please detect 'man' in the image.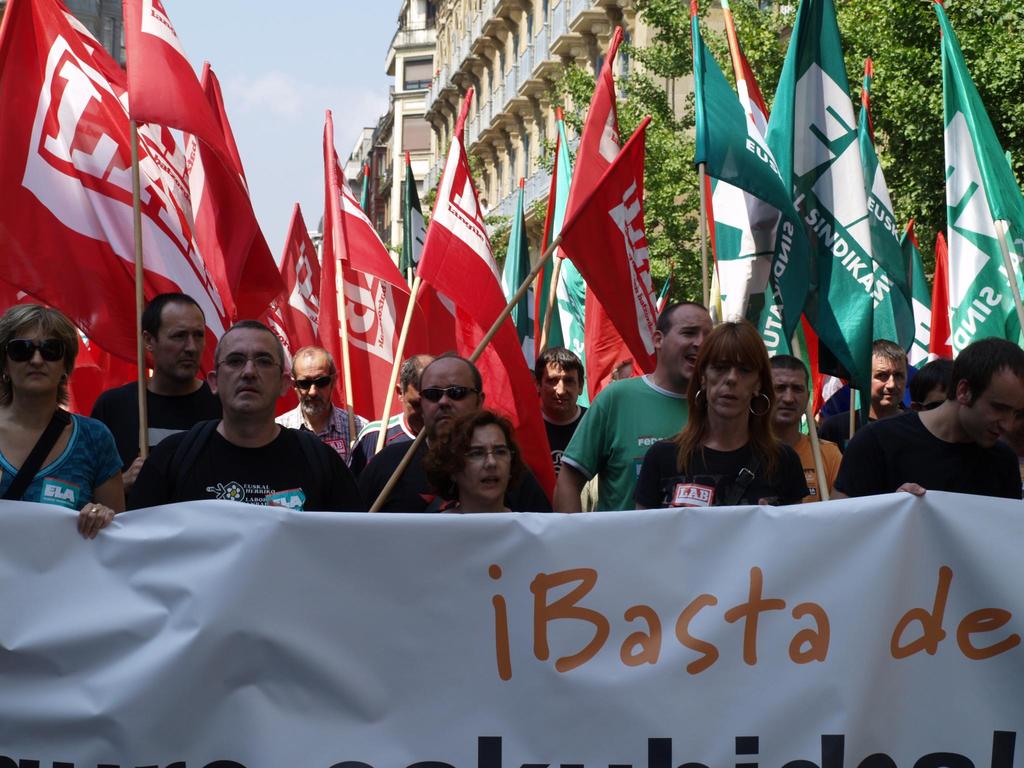
bbox=[772, 355, 844, 504].
